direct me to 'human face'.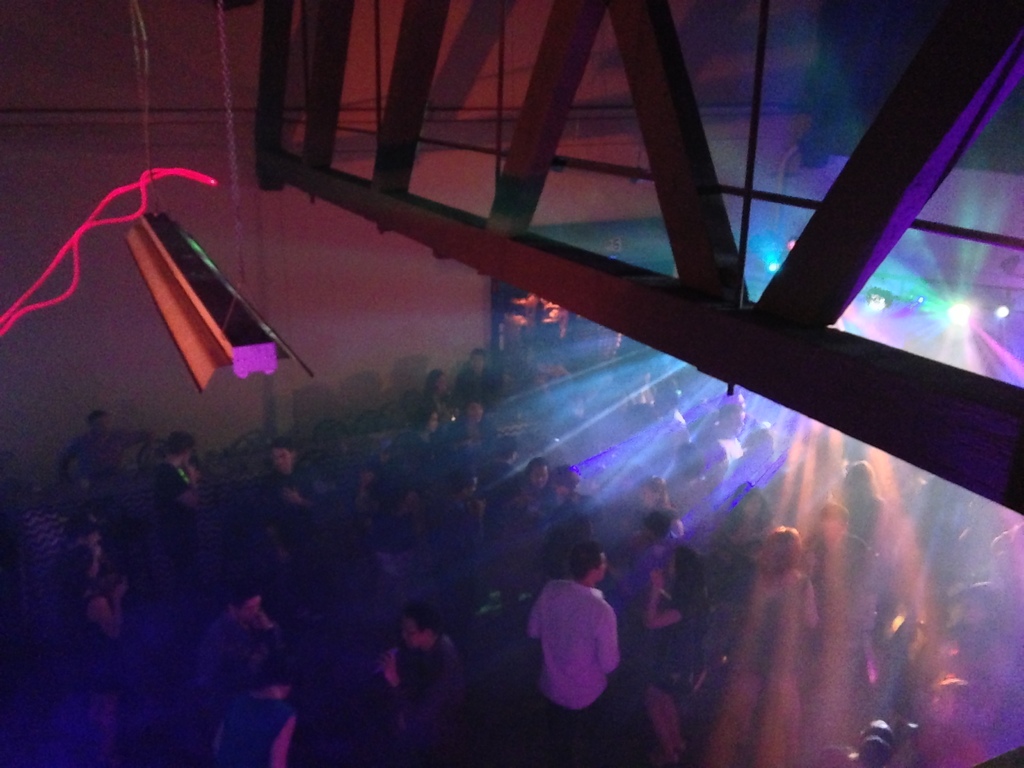
Direction: 732/410/746/436.
